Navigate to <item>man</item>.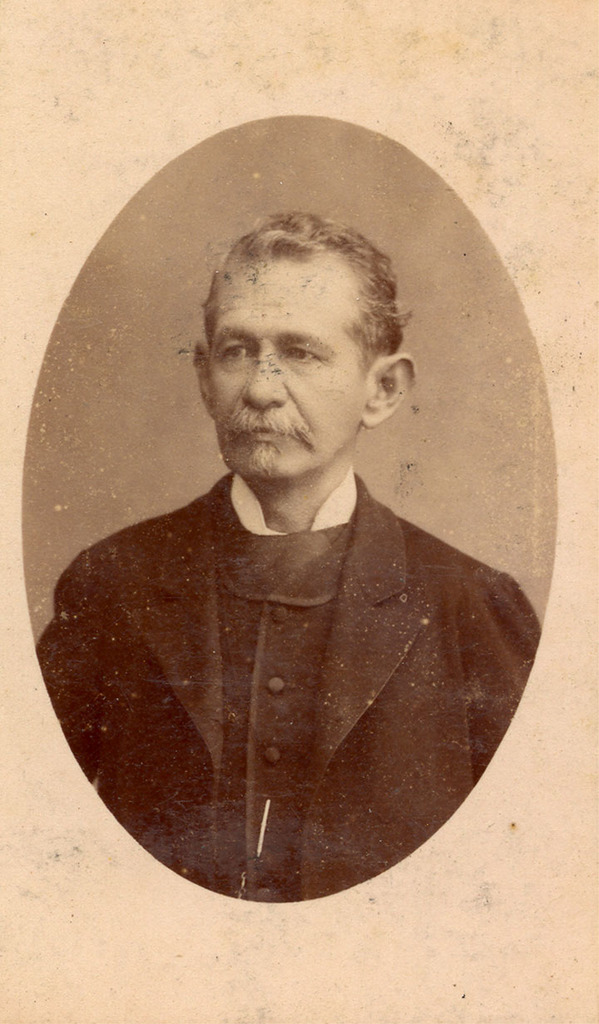
Navigation target: [x1=52, y1=179, x2=535, y2=880].
